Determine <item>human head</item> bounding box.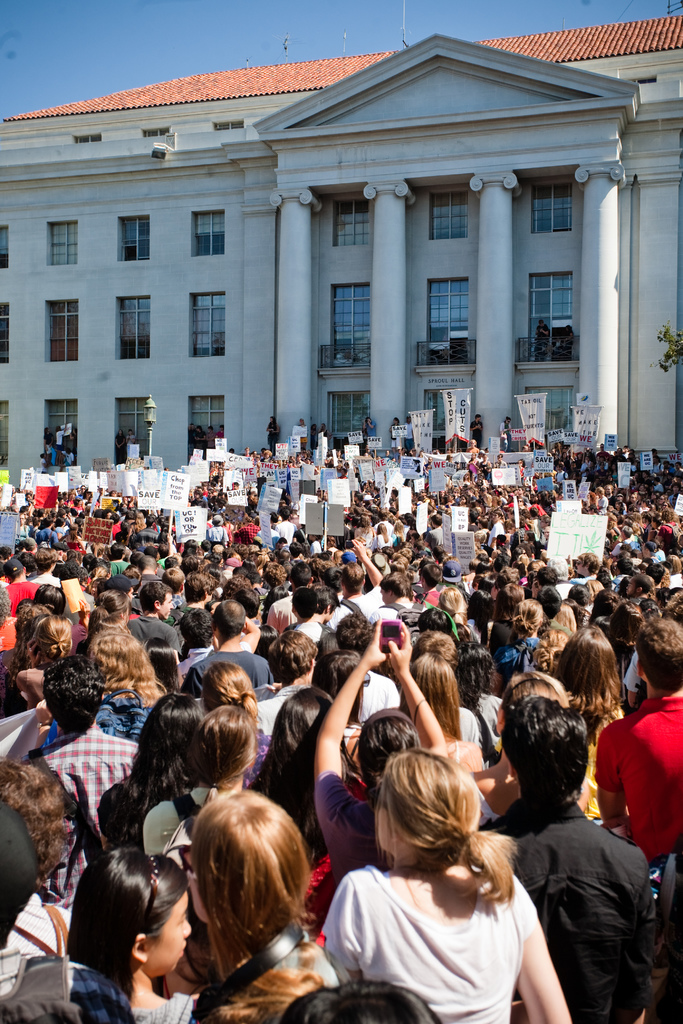
Determined: pyautogui.locateOnScreen(75, 848, 193, 979).
